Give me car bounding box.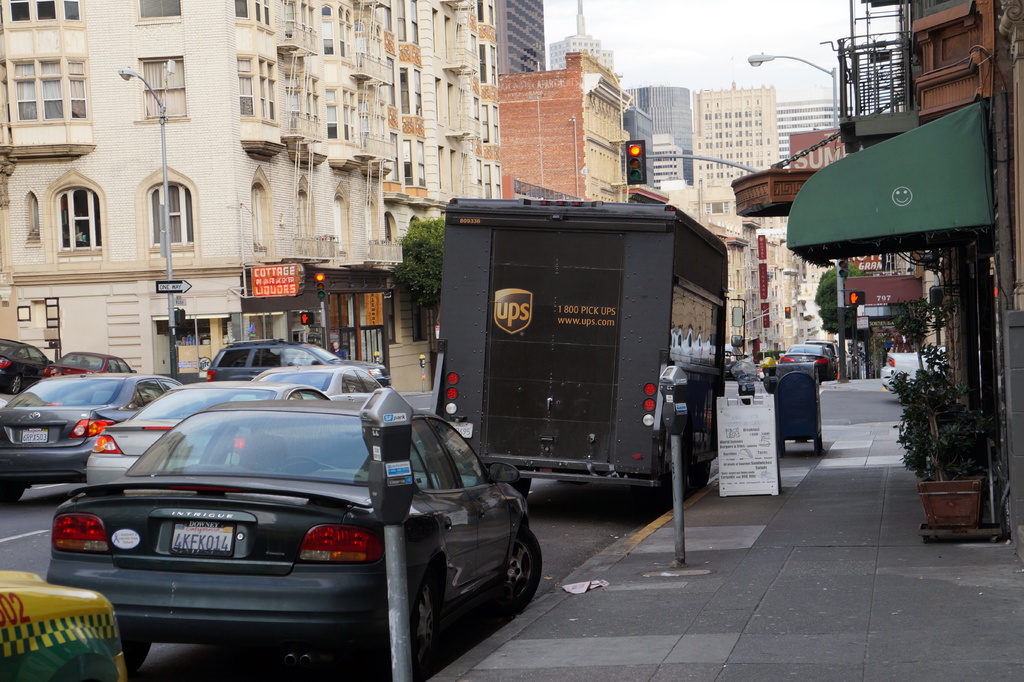
BBox(0, 571, 129, 681).
